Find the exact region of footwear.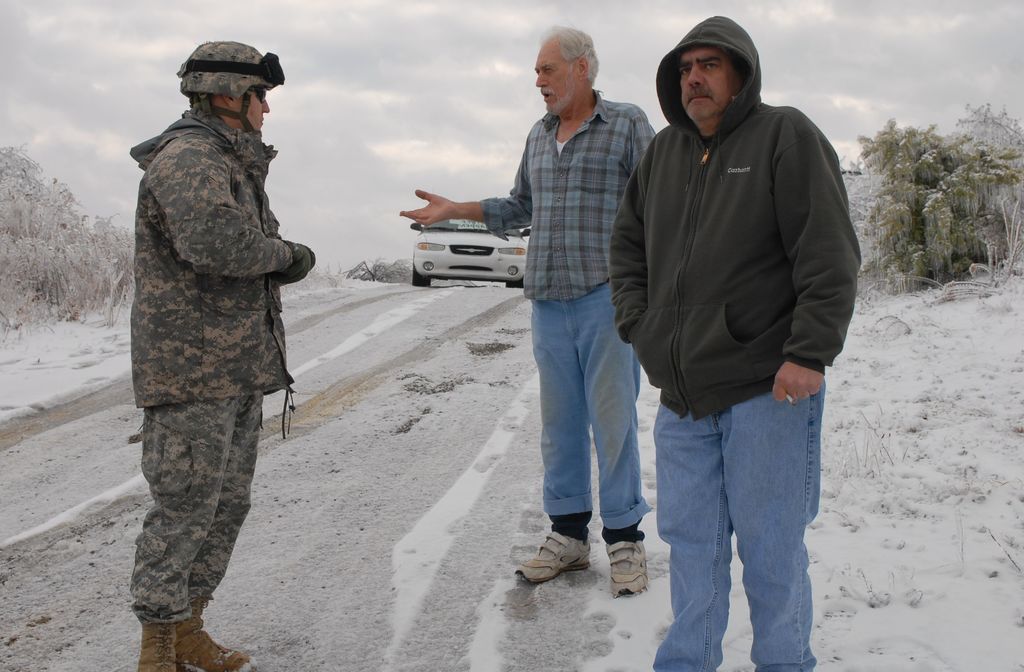
Exact region: locate(605, 538, 652, 596).
